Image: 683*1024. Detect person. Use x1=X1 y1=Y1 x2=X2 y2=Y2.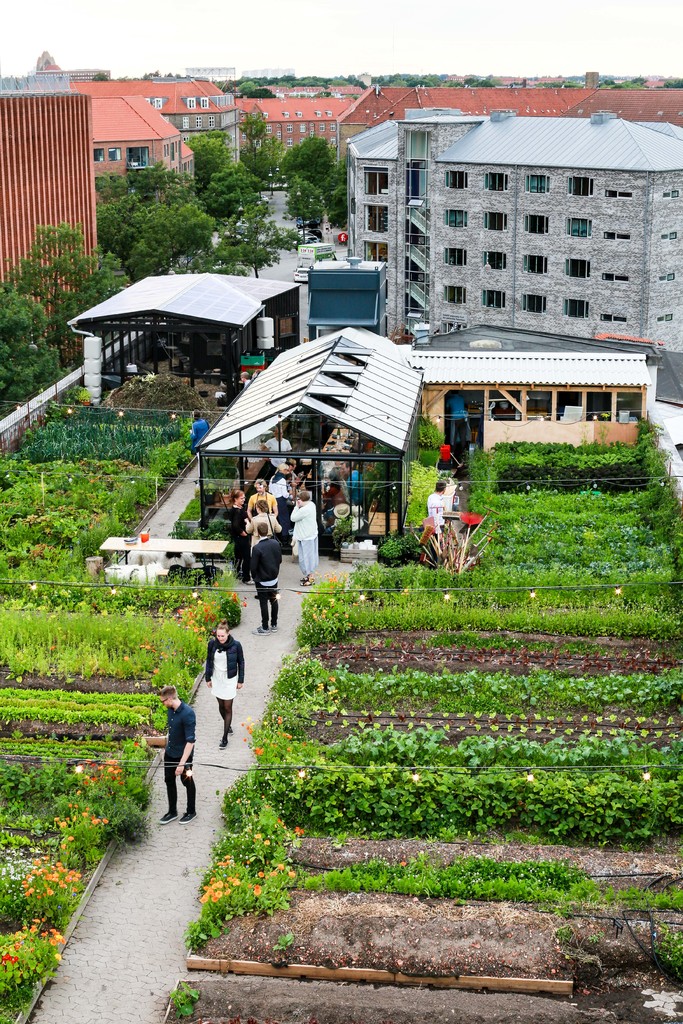
x1=249 y1=524 x2=280 y2=626.
